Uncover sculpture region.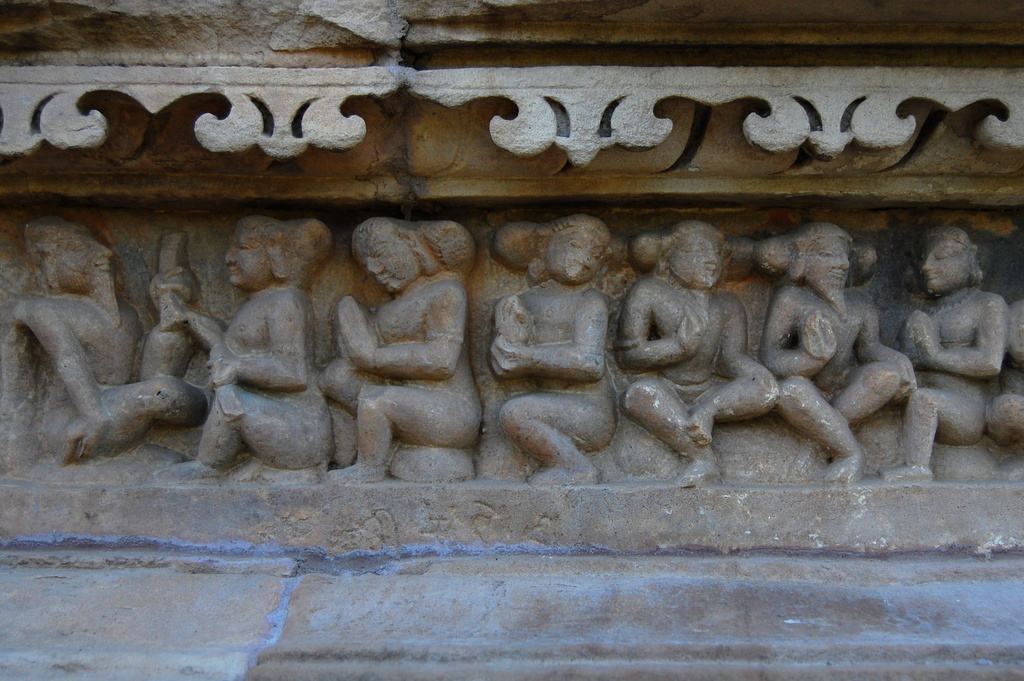
Uncovered: locate(750, 222, 911, 493).
